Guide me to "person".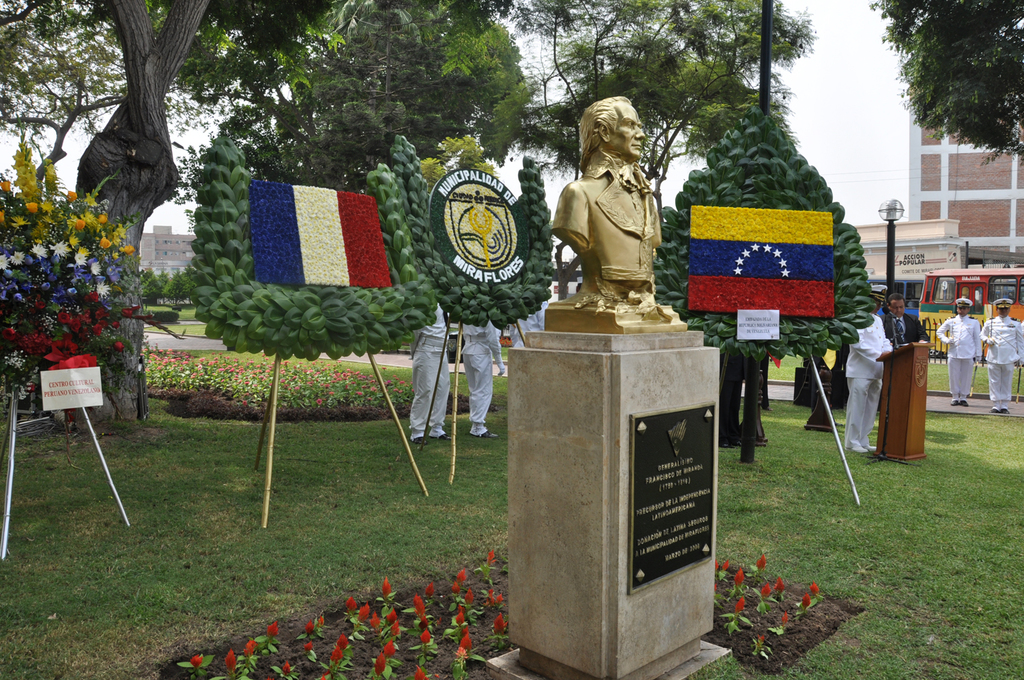
Guidance: [840, 284, 892, 457].
